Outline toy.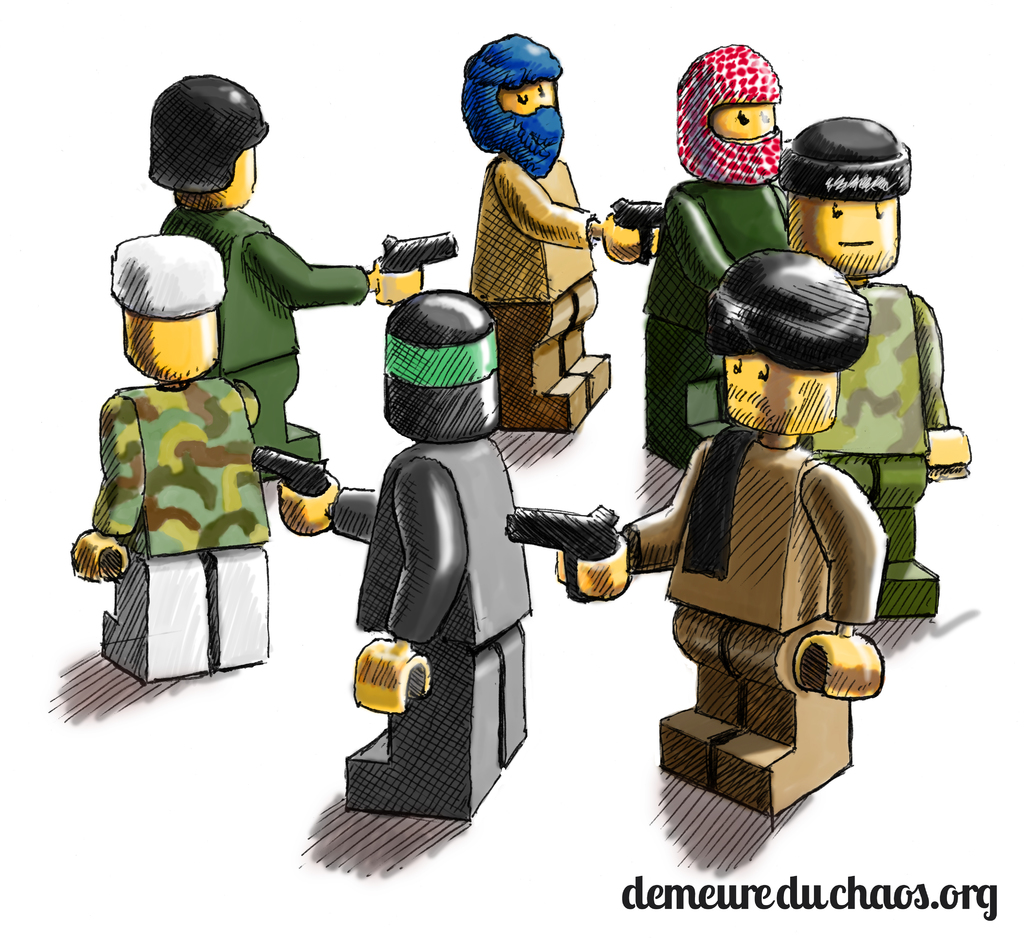
Outline: box=[465, 33, 659, 439].
